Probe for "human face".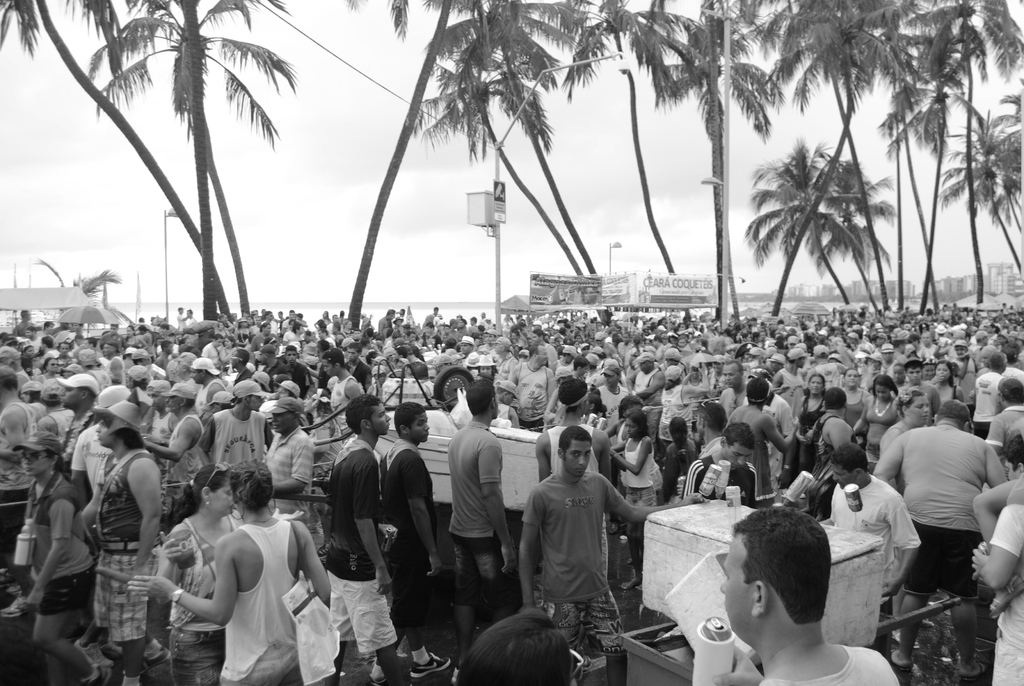
Probe result: 830 456 856 490.
